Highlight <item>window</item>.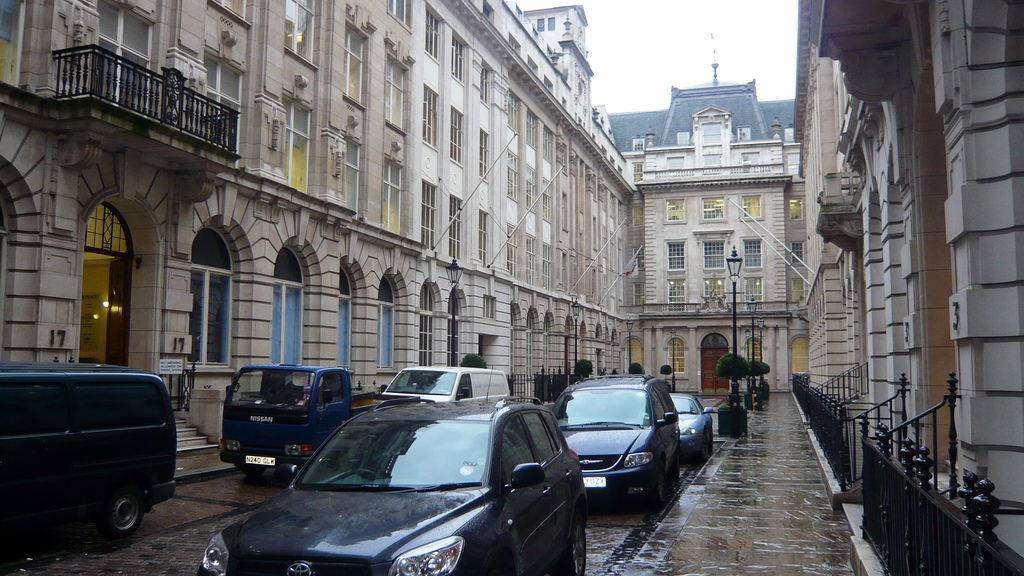
Highlighted region: 419,273,442,366.
